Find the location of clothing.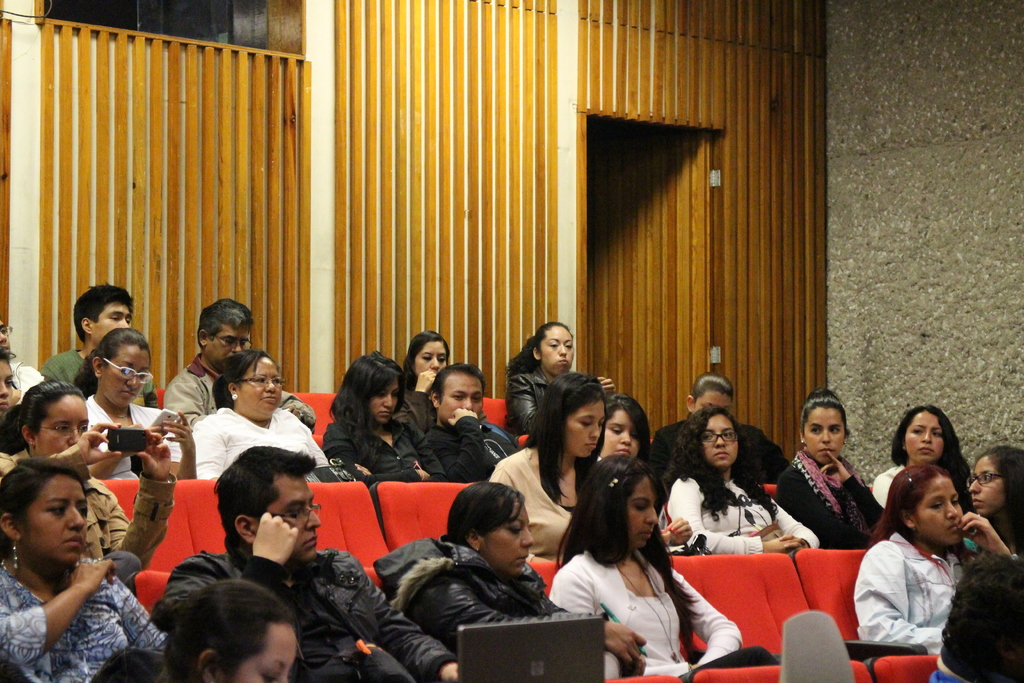
Location: <box>486,441,582,555</box>.
